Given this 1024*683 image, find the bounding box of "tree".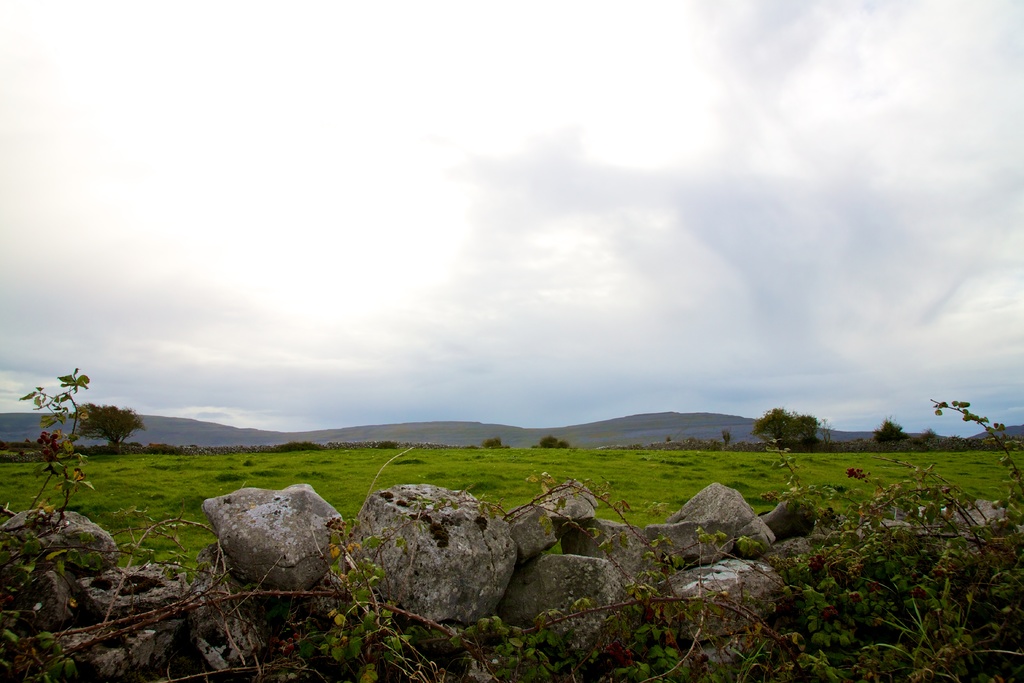
x1=720, y1=427, x2=733, y2=448.
